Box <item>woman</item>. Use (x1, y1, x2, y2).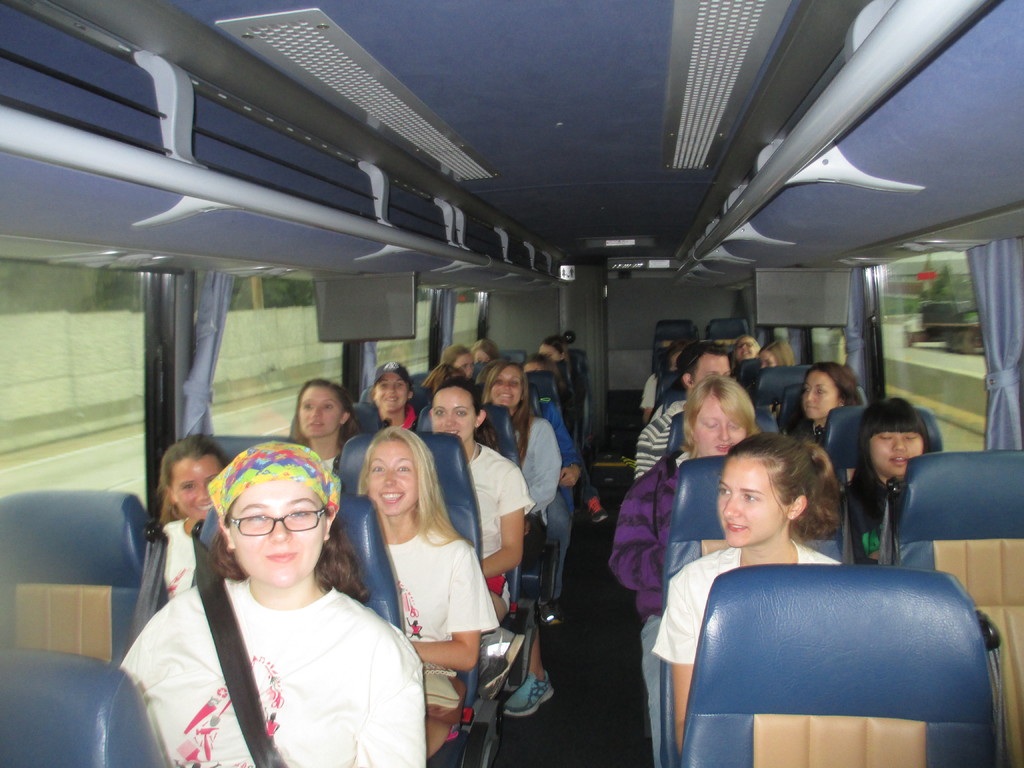
(732, 333, 761, 365).
